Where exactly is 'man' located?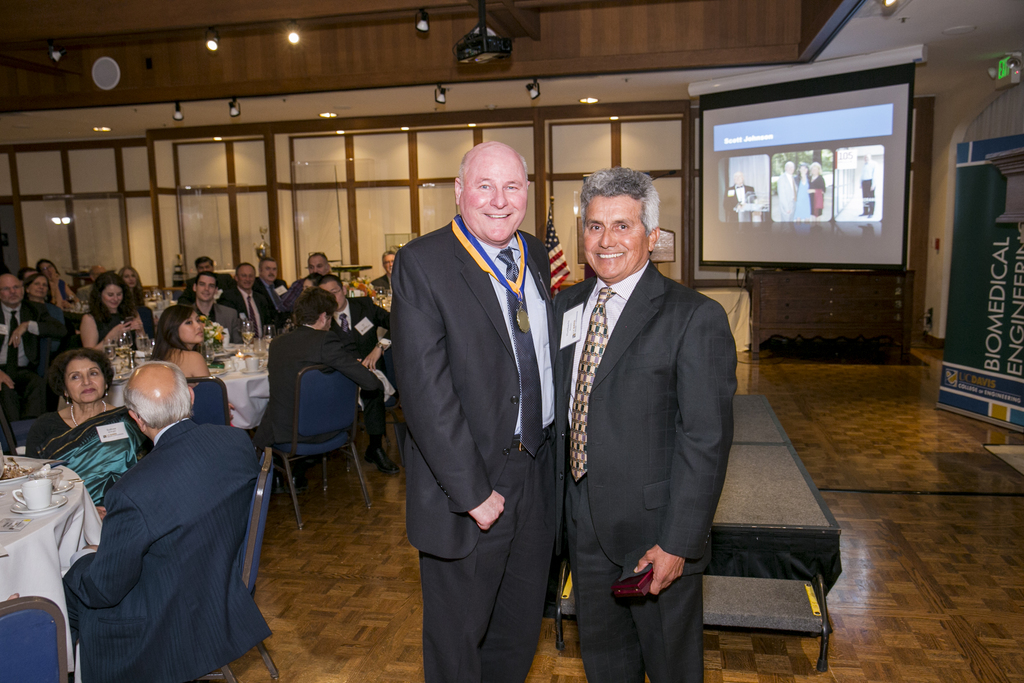
Its bounding box is [left=548, top=168, right=733, bottom=682].
